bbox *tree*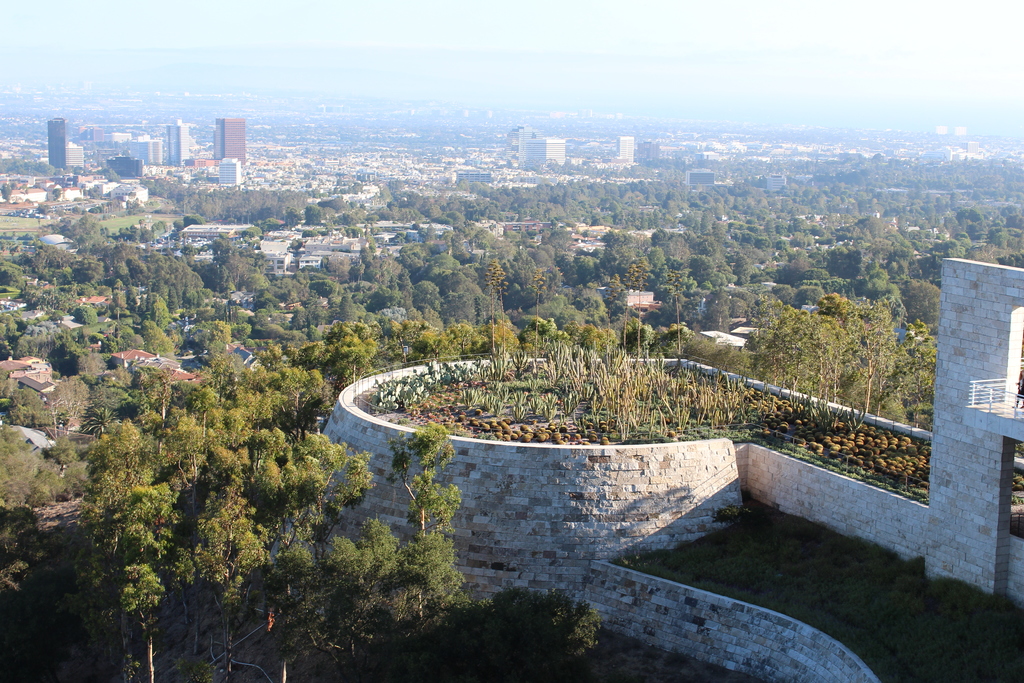
bbox=(298, 504, 432, 668)
